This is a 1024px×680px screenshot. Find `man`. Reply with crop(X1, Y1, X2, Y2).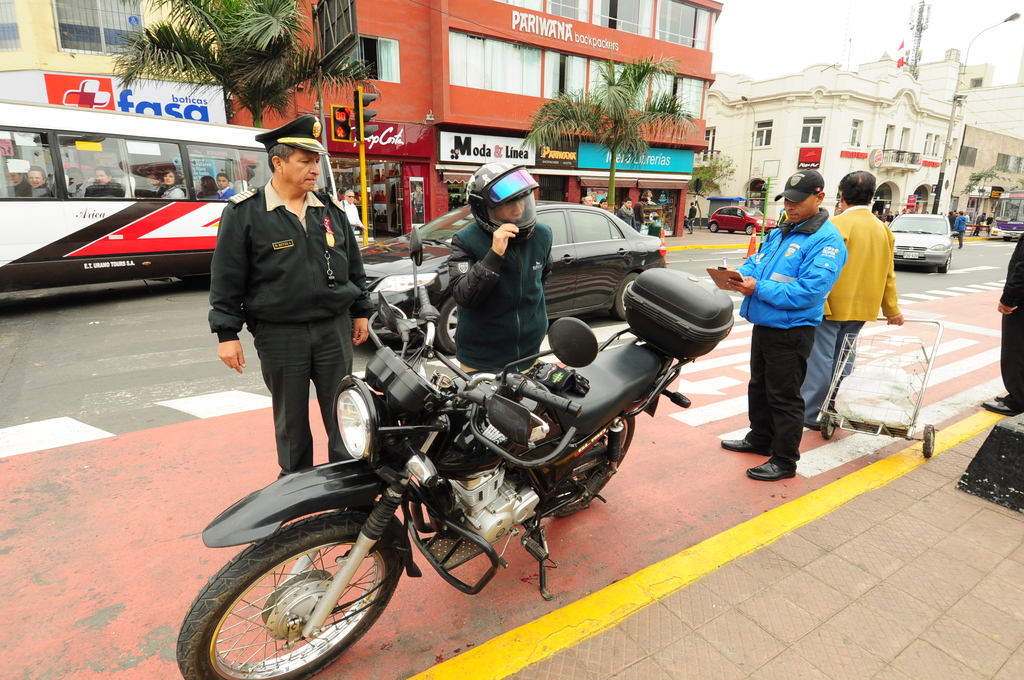
crop(336, 190, 365, 231).
